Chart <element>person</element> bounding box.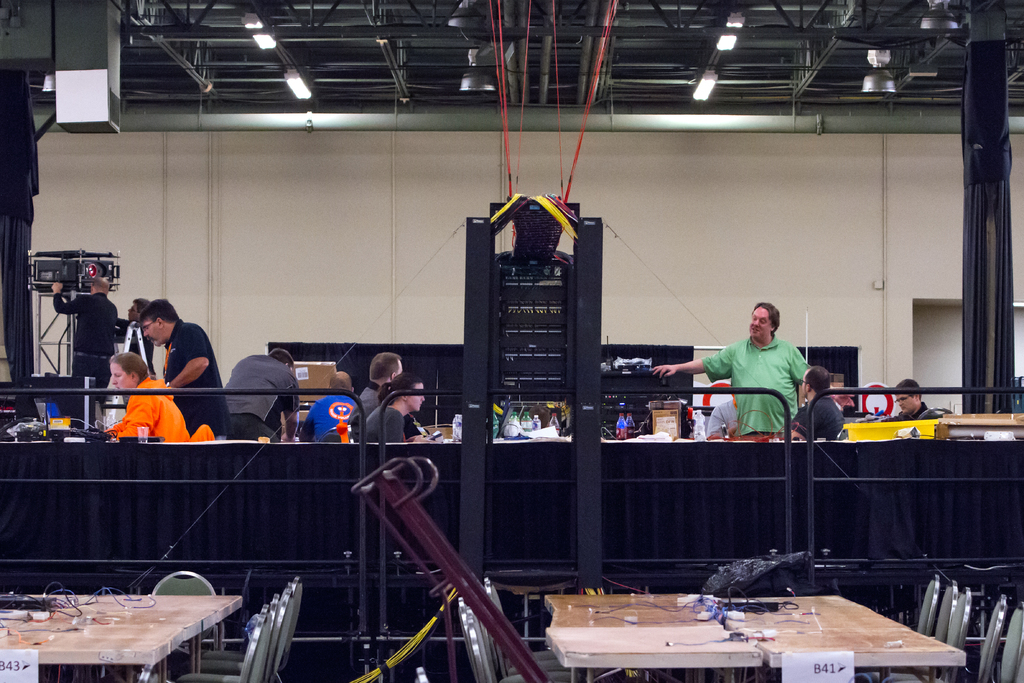
Charted: bbox(883, 377, 945, 421).
